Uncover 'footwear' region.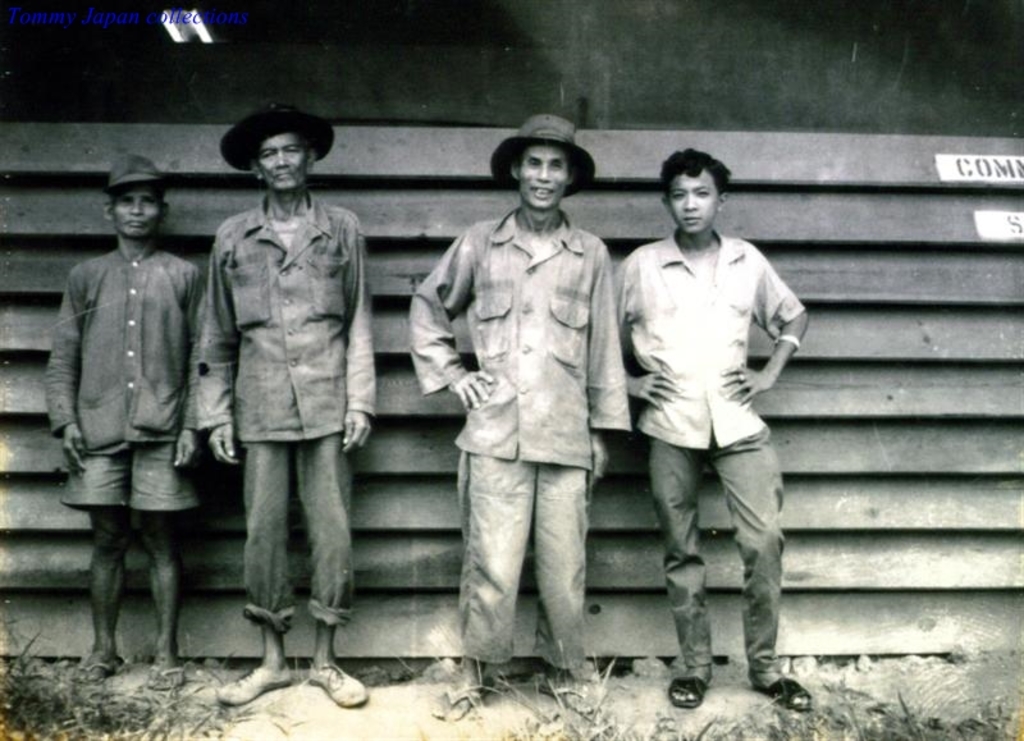
Uncovered: (left=74, top=659, right=122, bottom=680).
